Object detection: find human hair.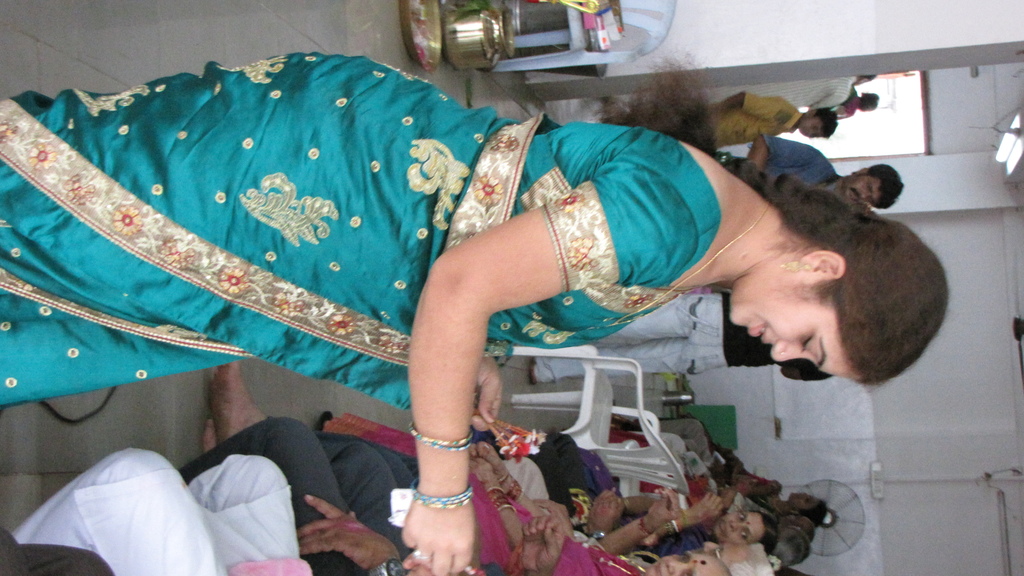
box(781, 536, 803, 566).
